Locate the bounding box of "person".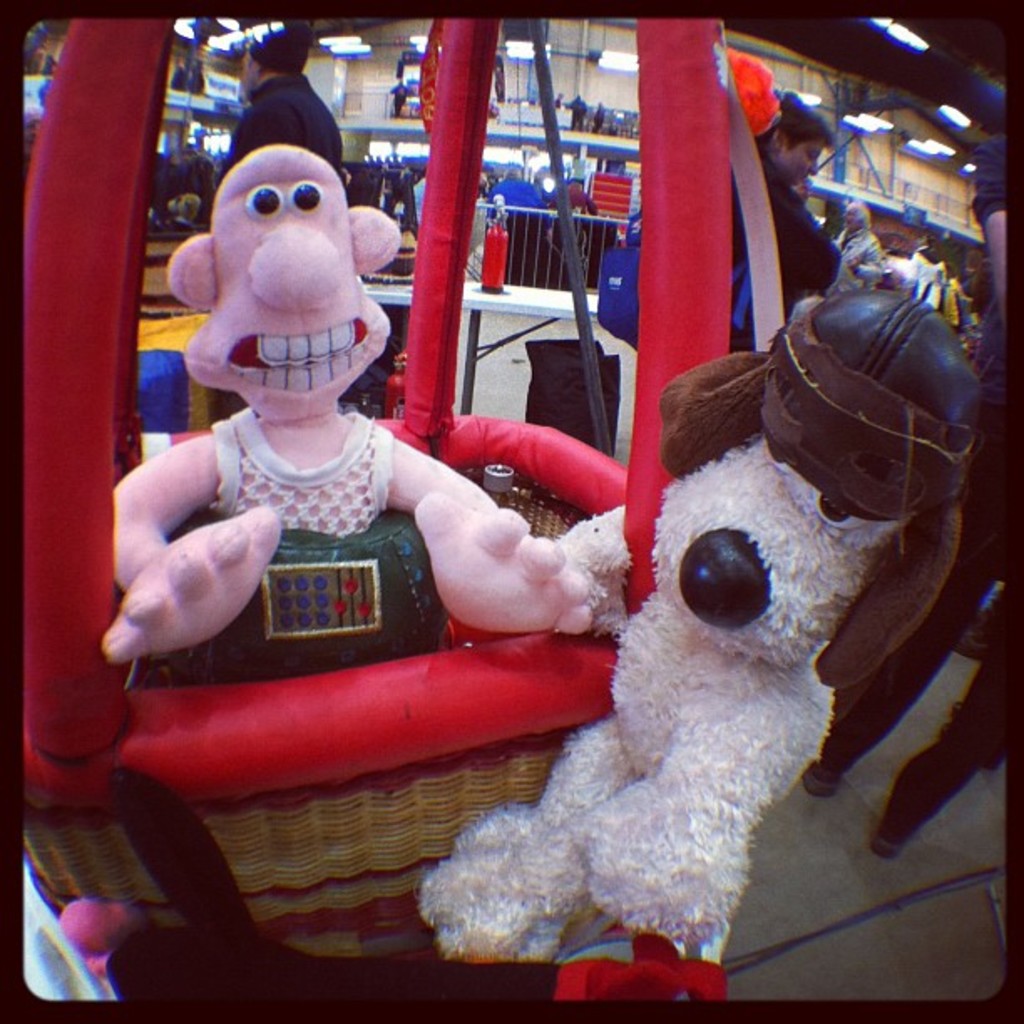
Bounding box: x1=726 y1=65 x2=872 y2=353.
